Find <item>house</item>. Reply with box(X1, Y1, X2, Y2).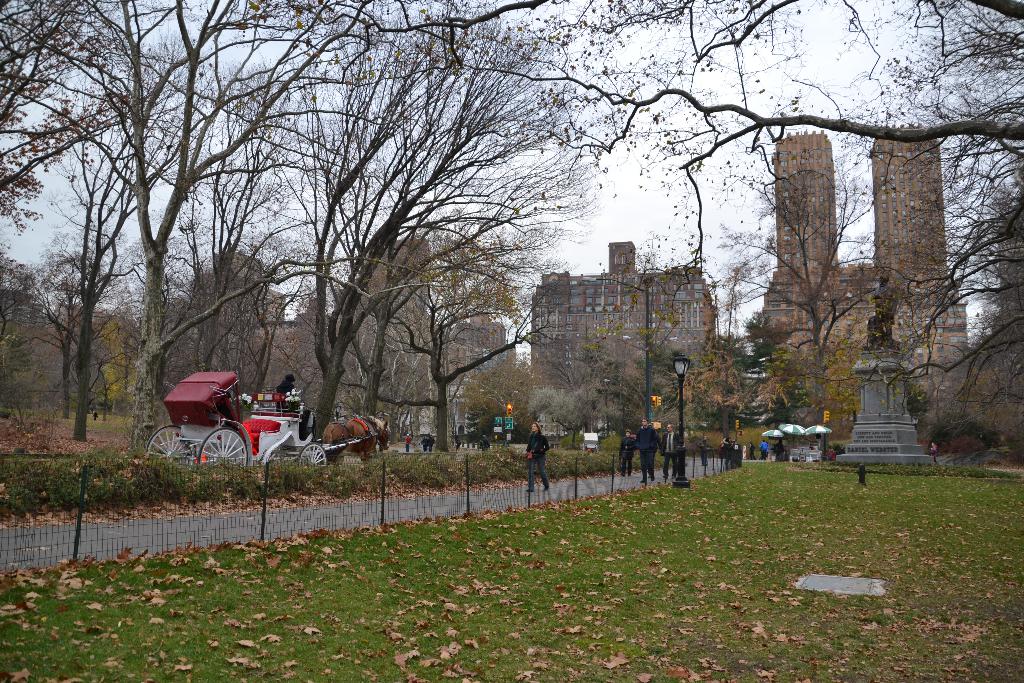
box(523, 235, 748, 429).
